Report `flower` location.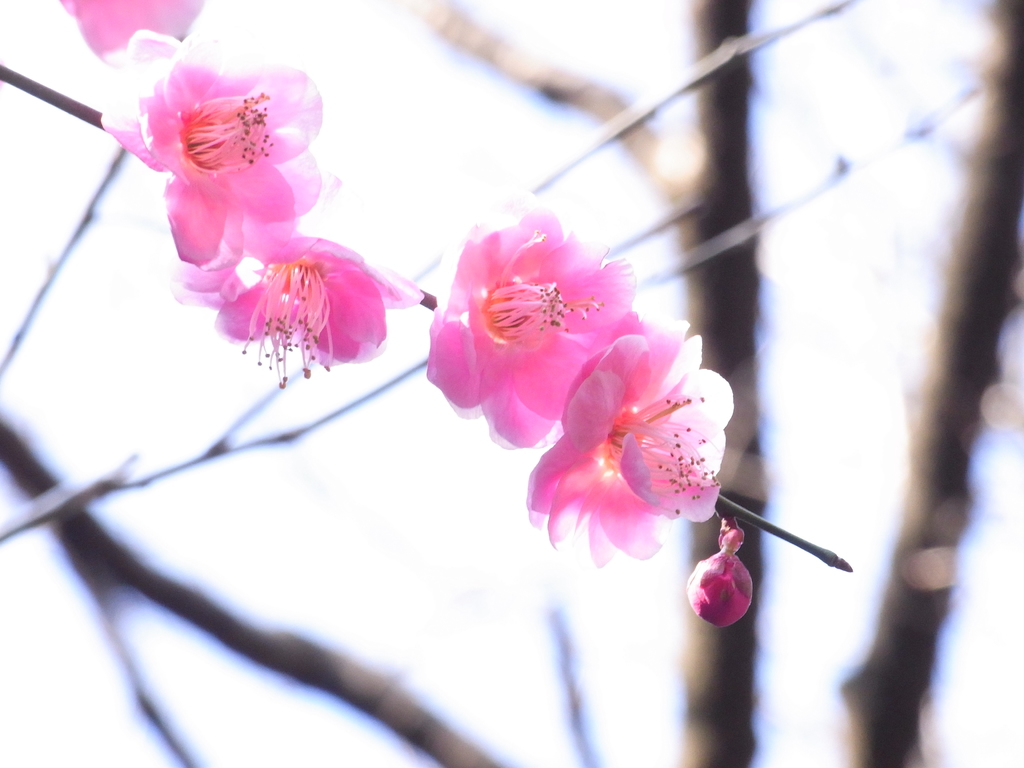
Report: BBox(102, 29, 337, 273).
